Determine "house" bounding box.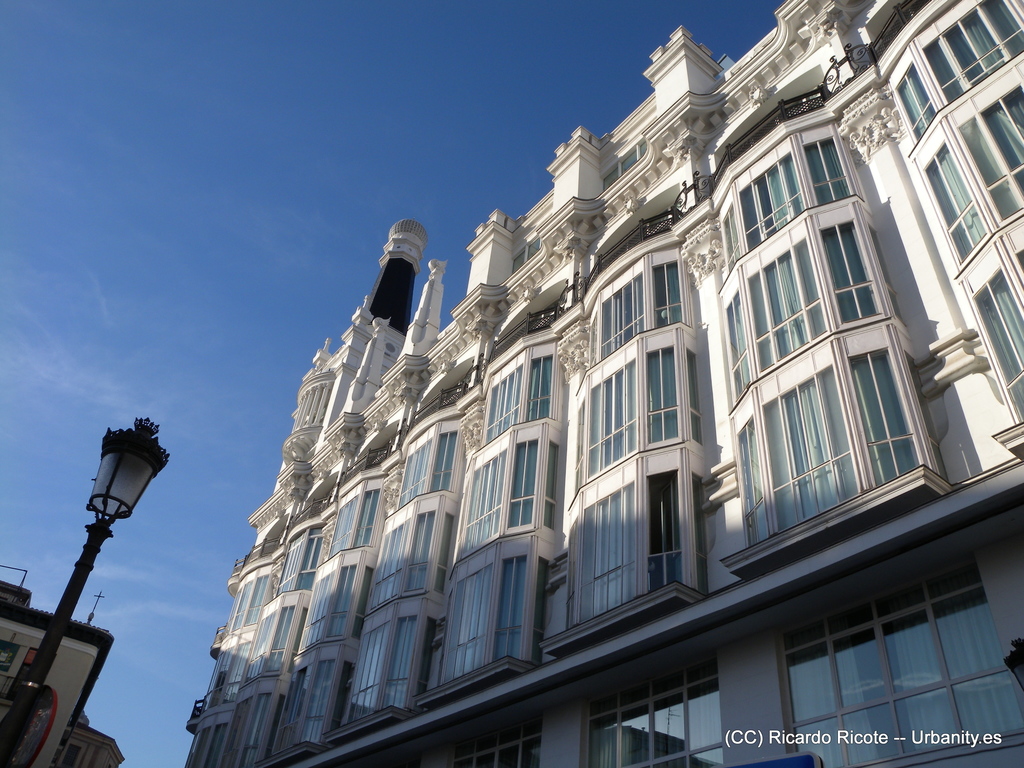
Determined: [left=0, top=566, right=125, bottom=767].
